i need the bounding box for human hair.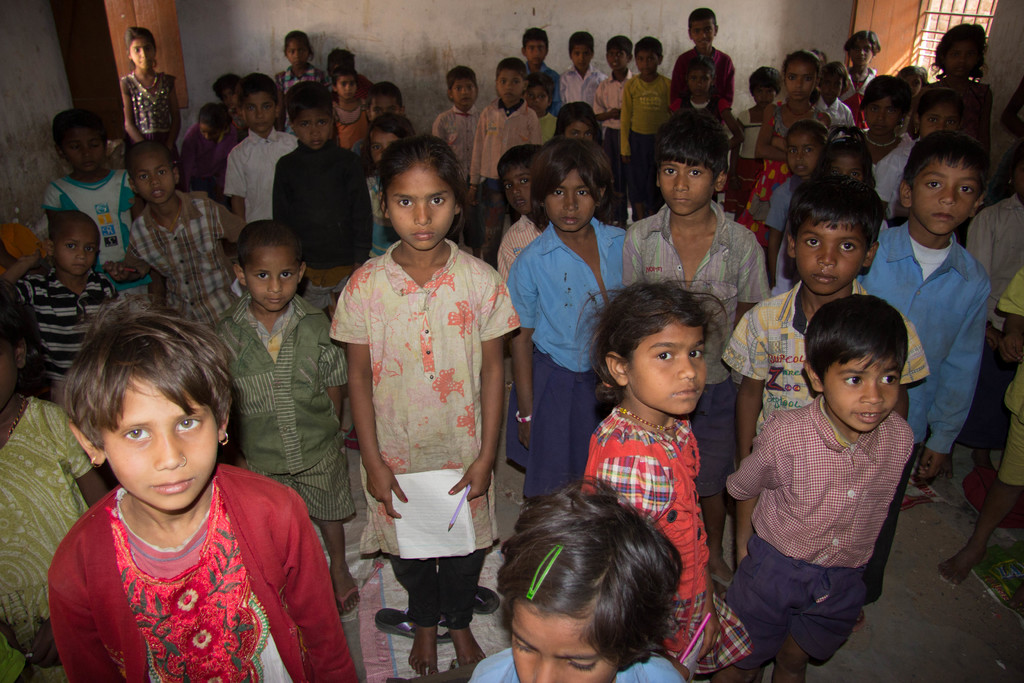
Here it is: box(802, 294, 912, 377).
